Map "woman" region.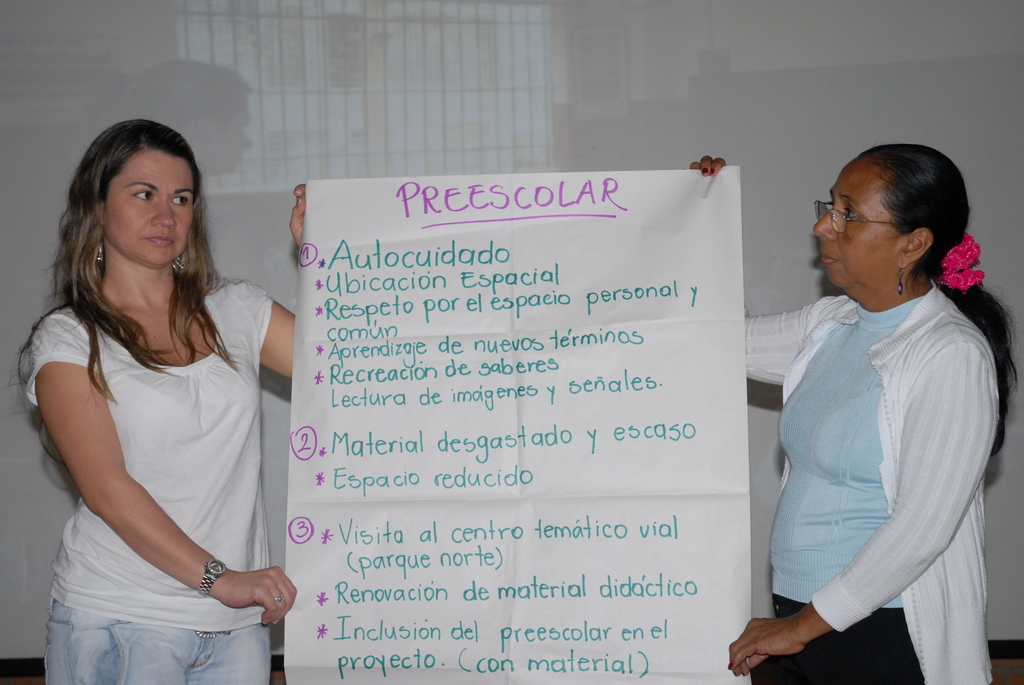
Mapped to region(12, 112, 282, 684).
